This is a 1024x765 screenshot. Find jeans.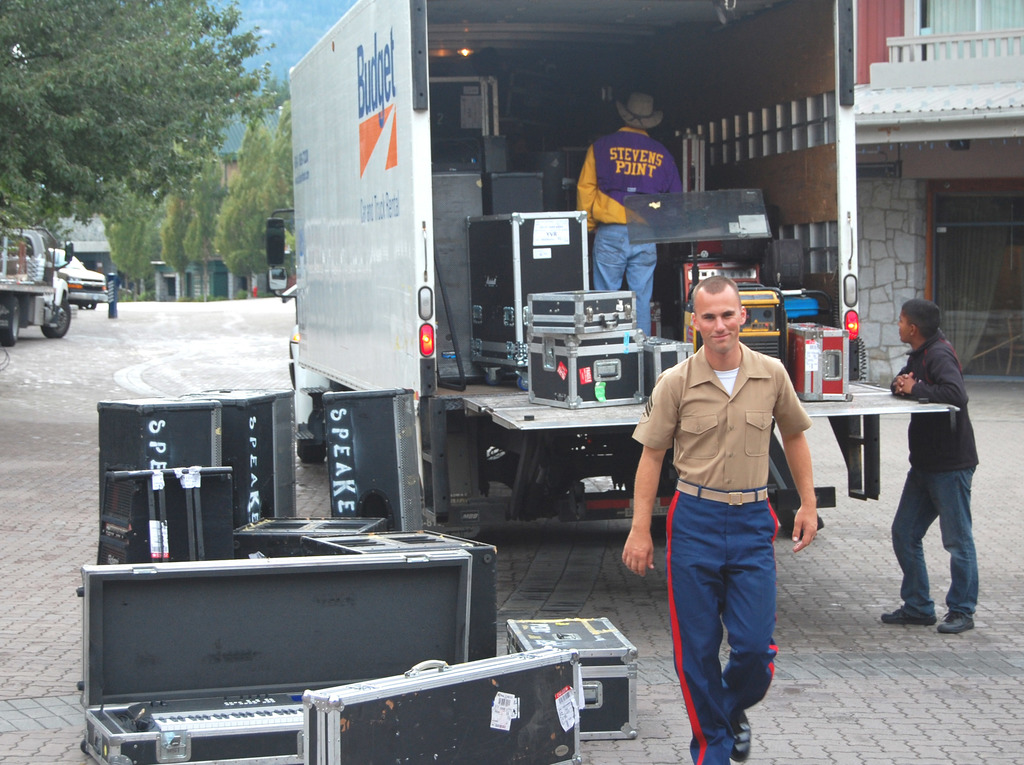
Bounding box: (x1=589, y1=226, x2=659, y2=336).
